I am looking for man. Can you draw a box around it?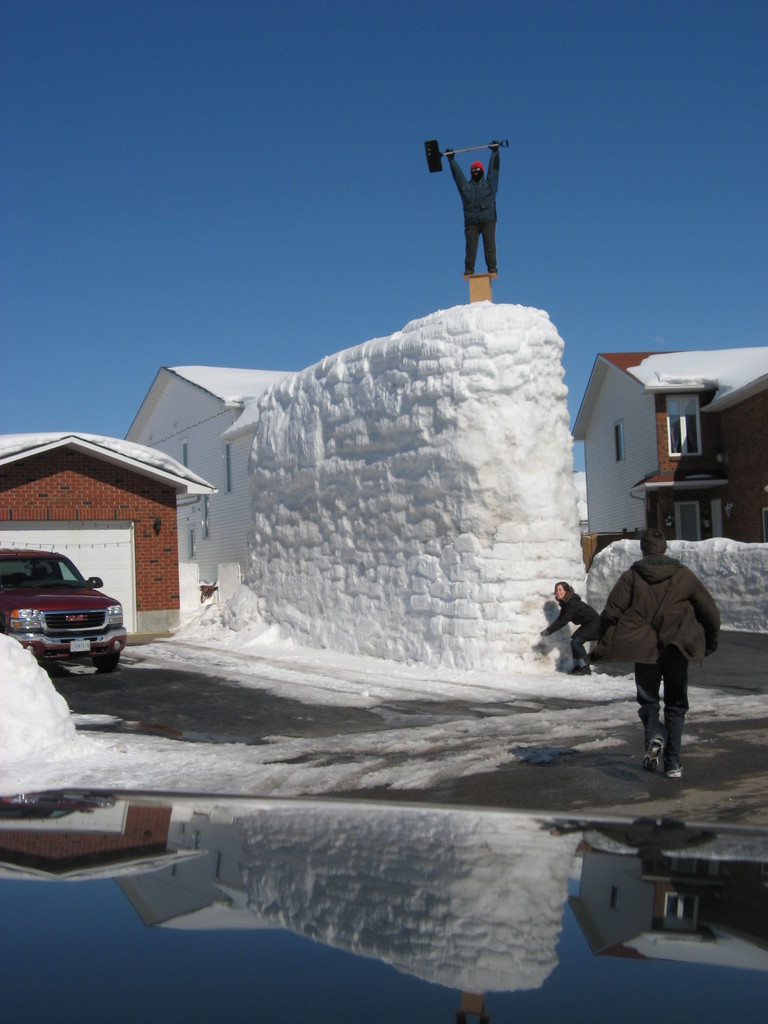
Sure, the bounding box is x1=571, y1=515, x2=731, y2=812.
